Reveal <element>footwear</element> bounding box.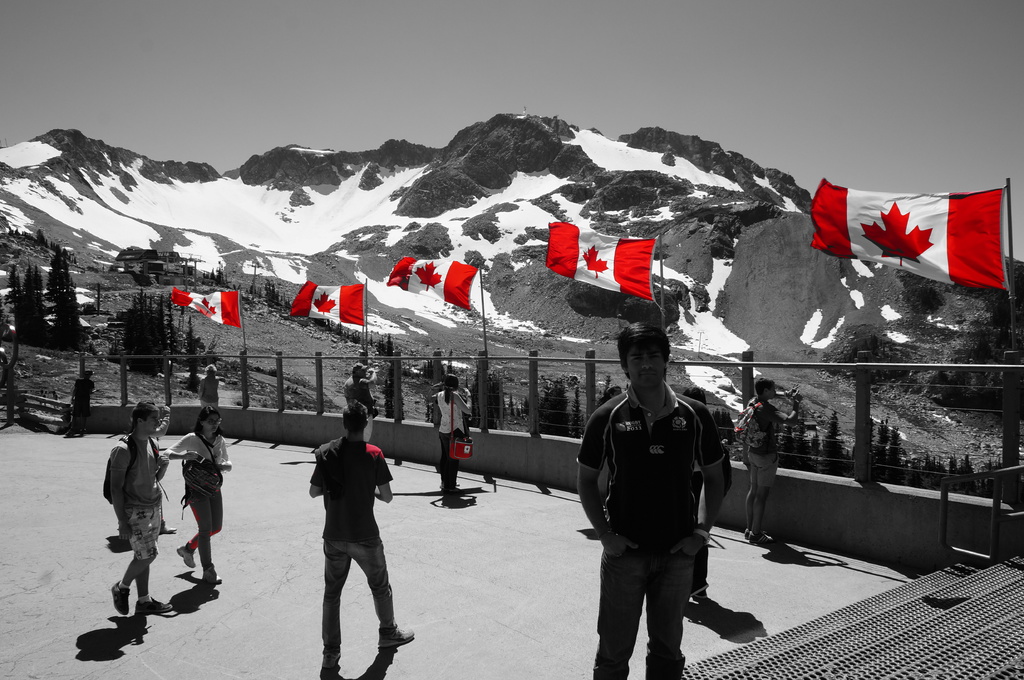
Revealed: [378, 623, 424, 647].
